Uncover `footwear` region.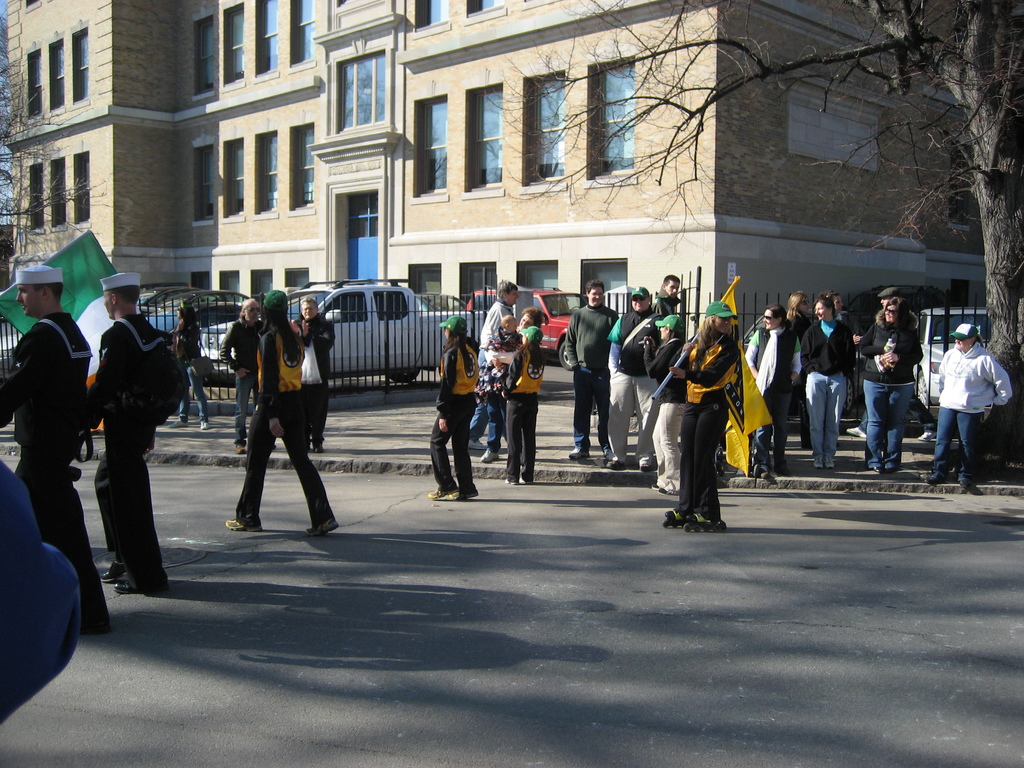
Uncovered: <bbox>751, 460, 773, 480</bbox>.
